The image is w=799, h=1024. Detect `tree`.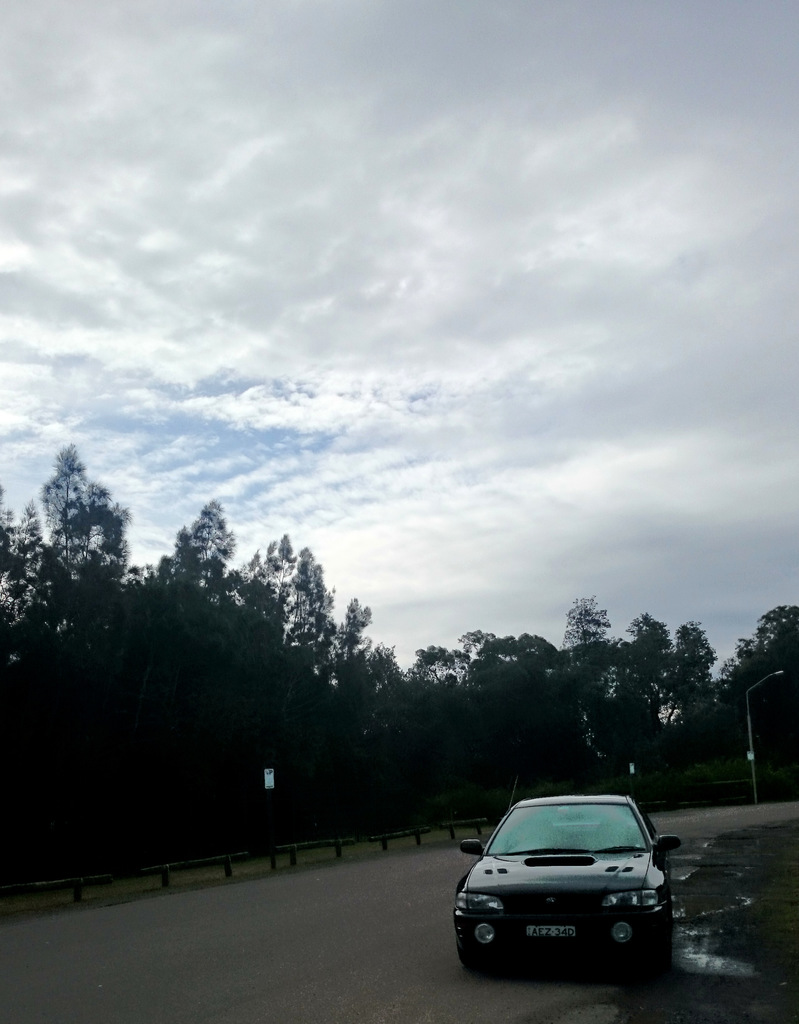
Detection: detection(0, 433, 126, 744).
